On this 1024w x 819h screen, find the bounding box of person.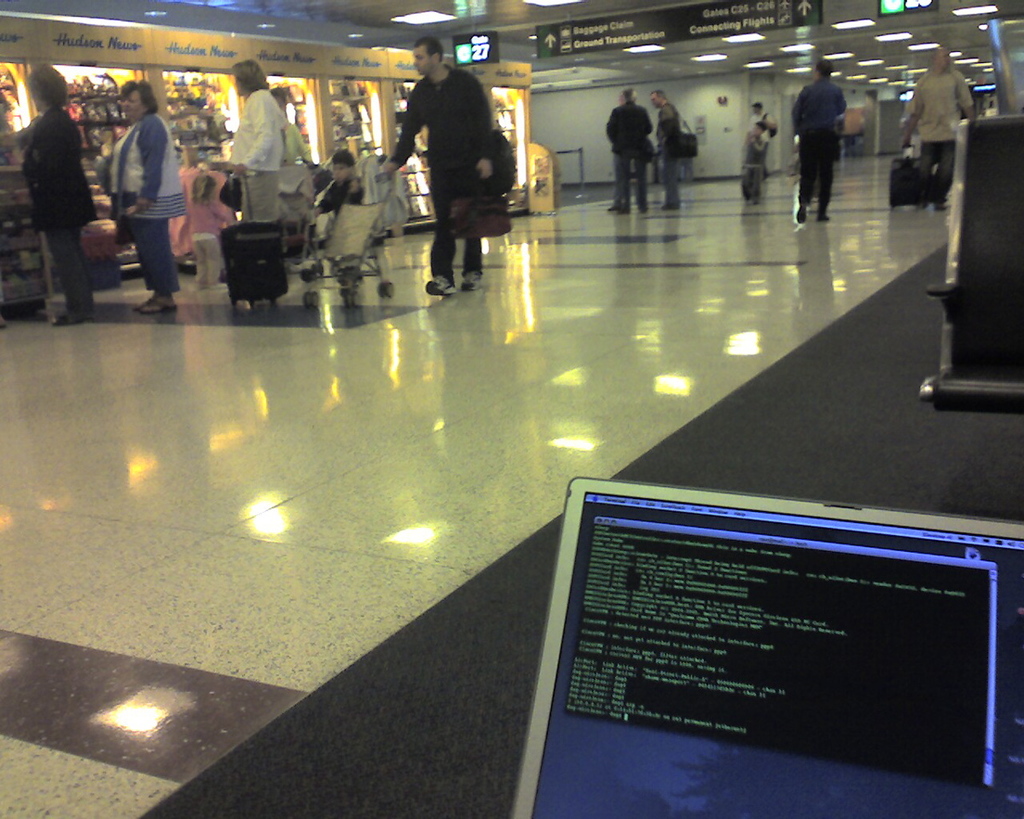
Bounding box: (209,55,283,220).
